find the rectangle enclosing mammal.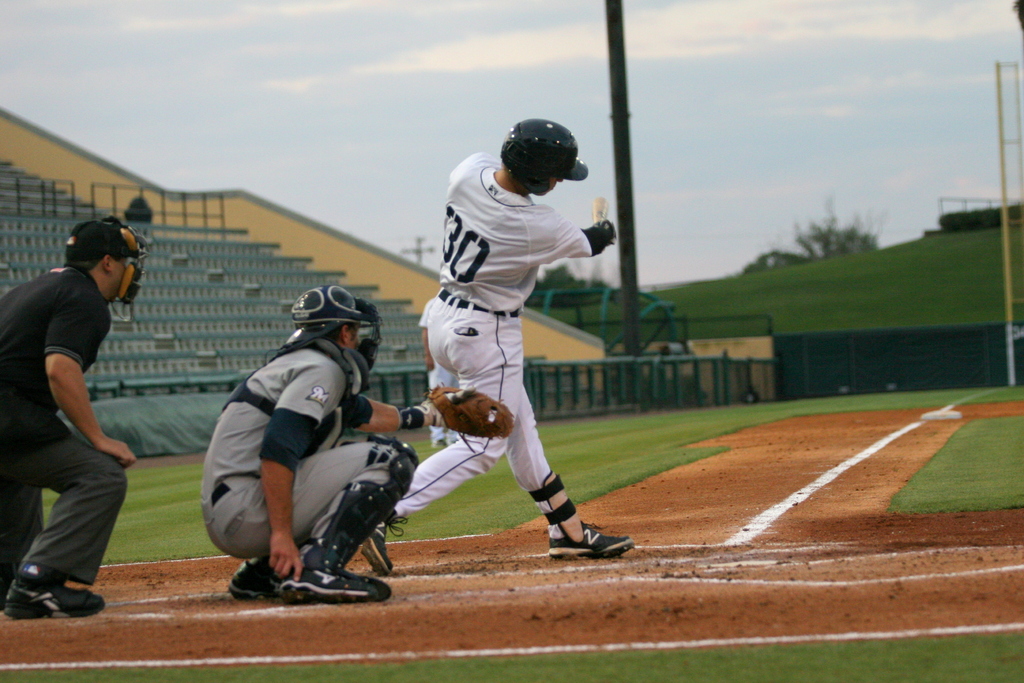
crop(199, 283, 454, 614).
